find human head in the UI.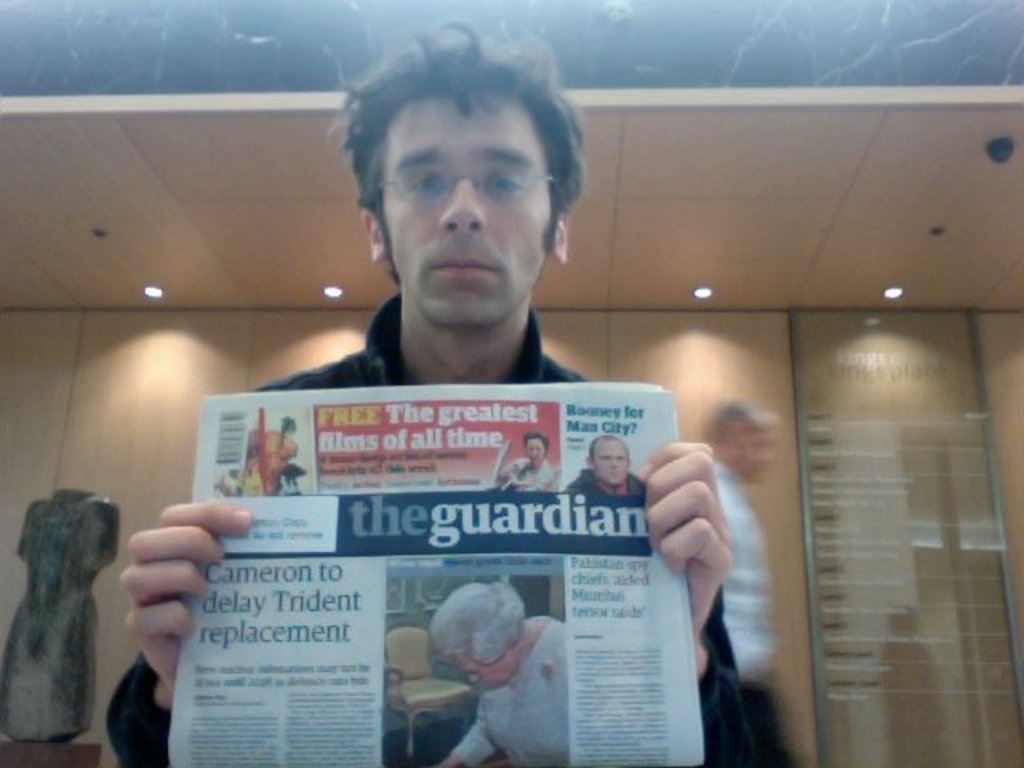
UI element at x1=702 y1=400 x2=776 y2=490.
